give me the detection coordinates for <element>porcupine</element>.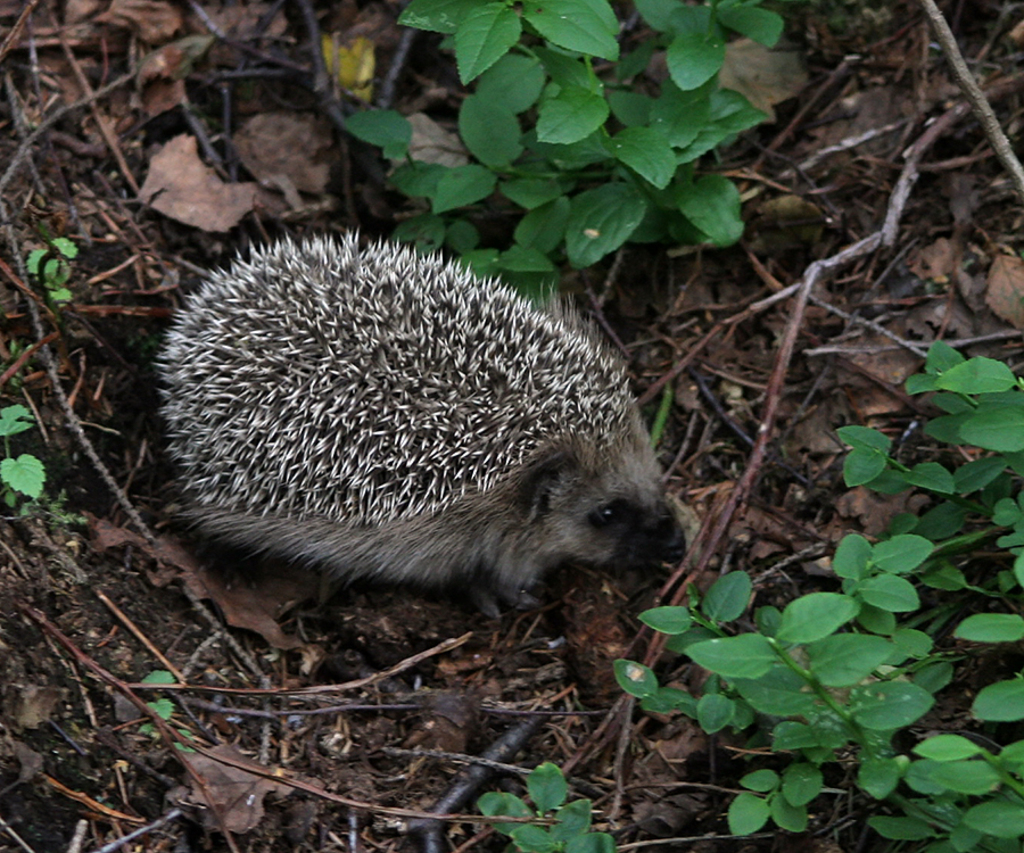
detection(148, 233, 694, 618).
